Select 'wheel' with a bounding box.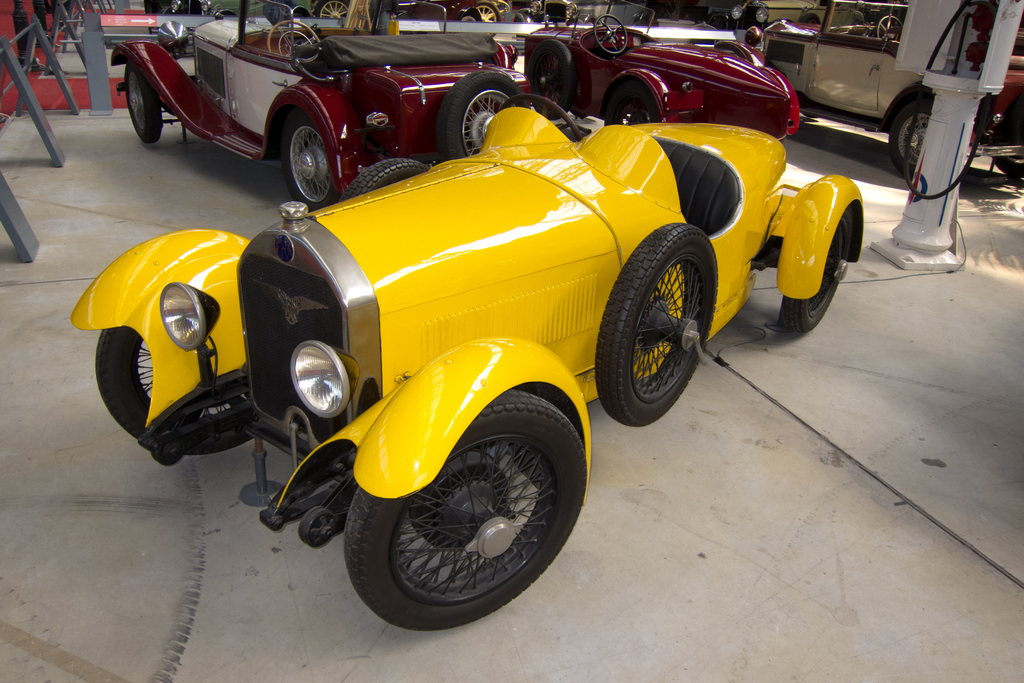
[282,106,341,207].
